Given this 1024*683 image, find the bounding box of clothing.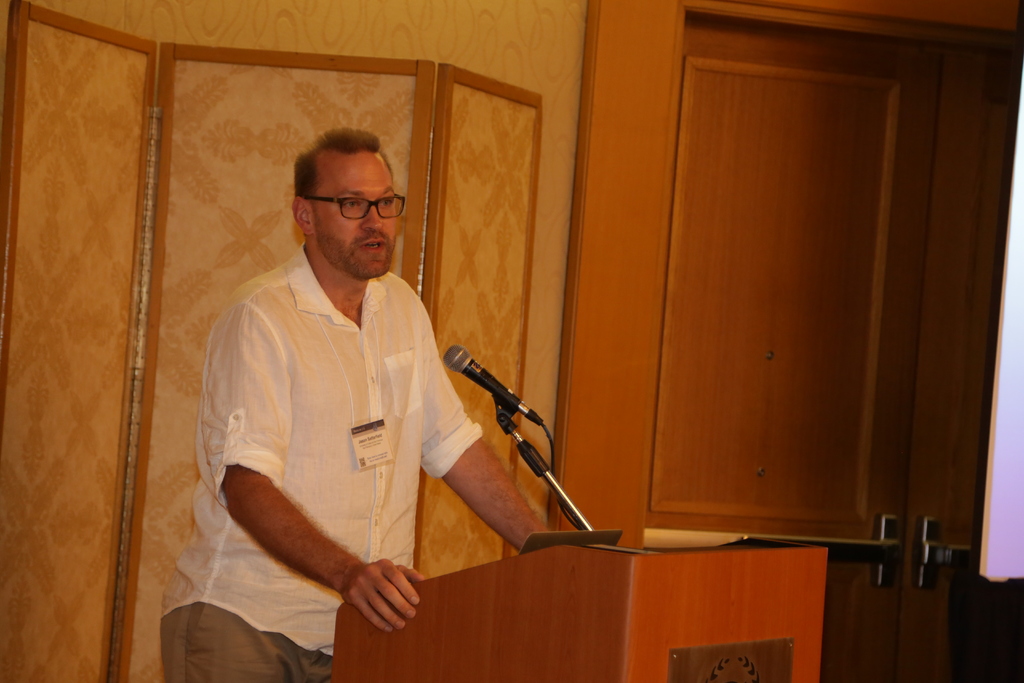
region(207, 251, 534, 620).
